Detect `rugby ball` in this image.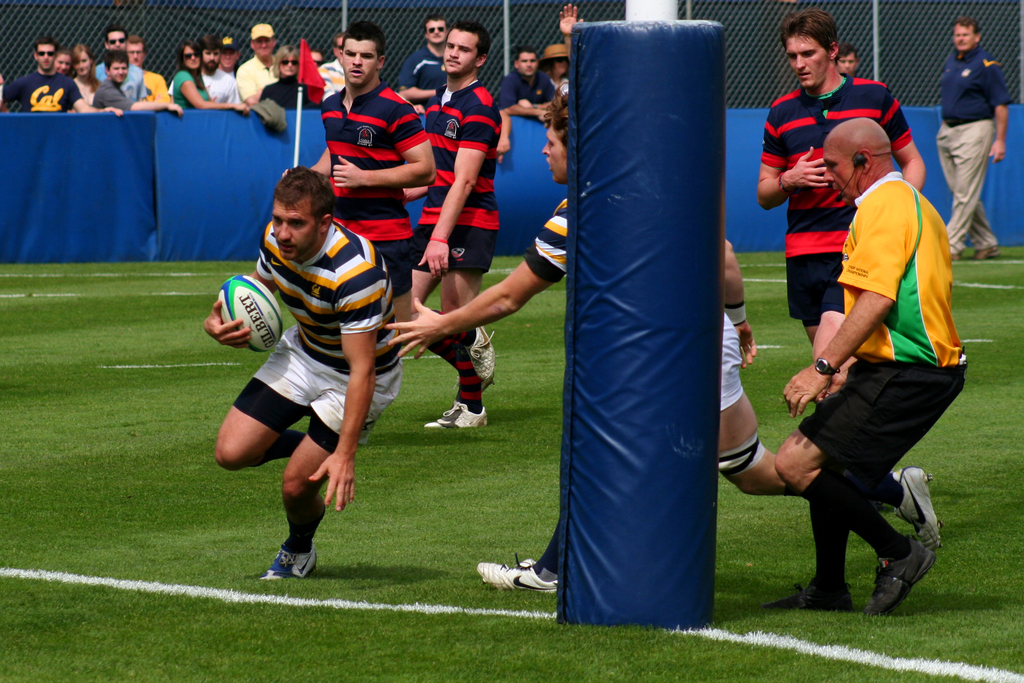
Detection: box=[210, 270, 264, 368].
